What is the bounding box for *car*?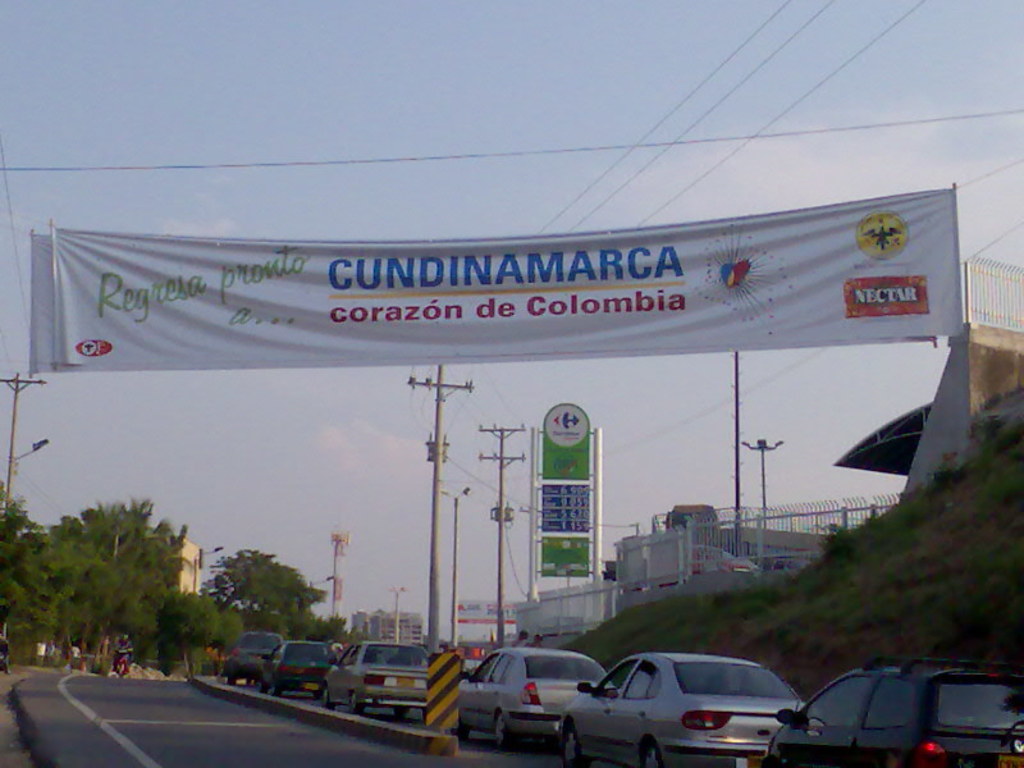
bbox=(457, 644, 614, 748).
